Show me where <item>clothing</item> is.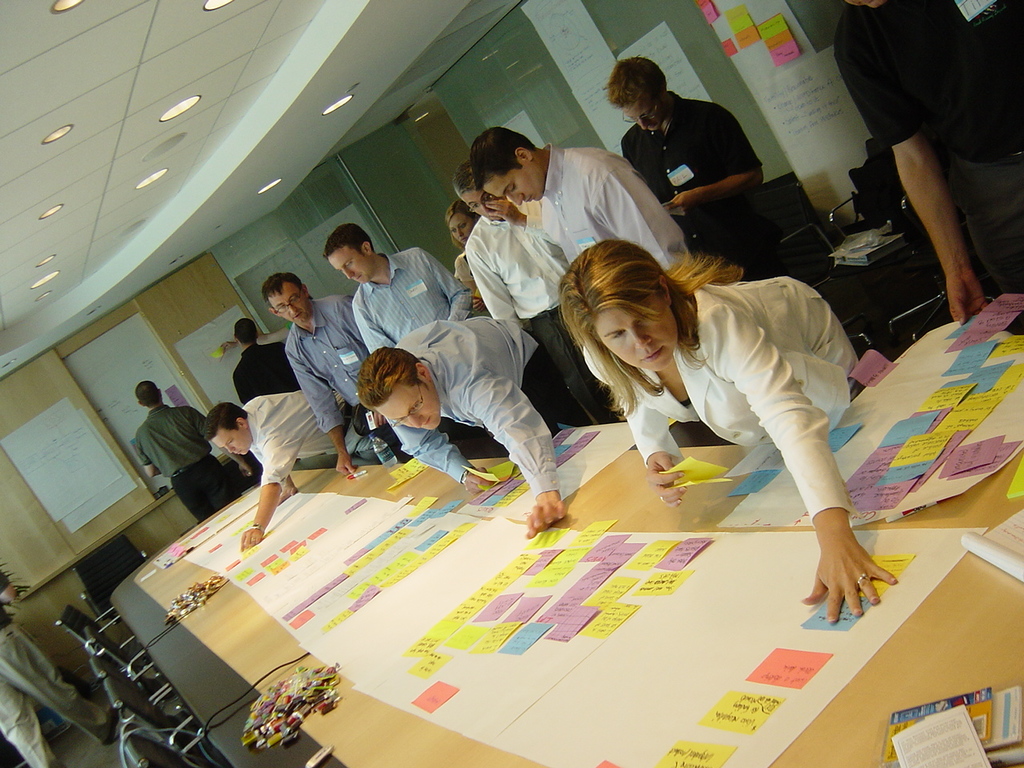
<item>clothing</item> is at box(354, 254, 469, 358).
